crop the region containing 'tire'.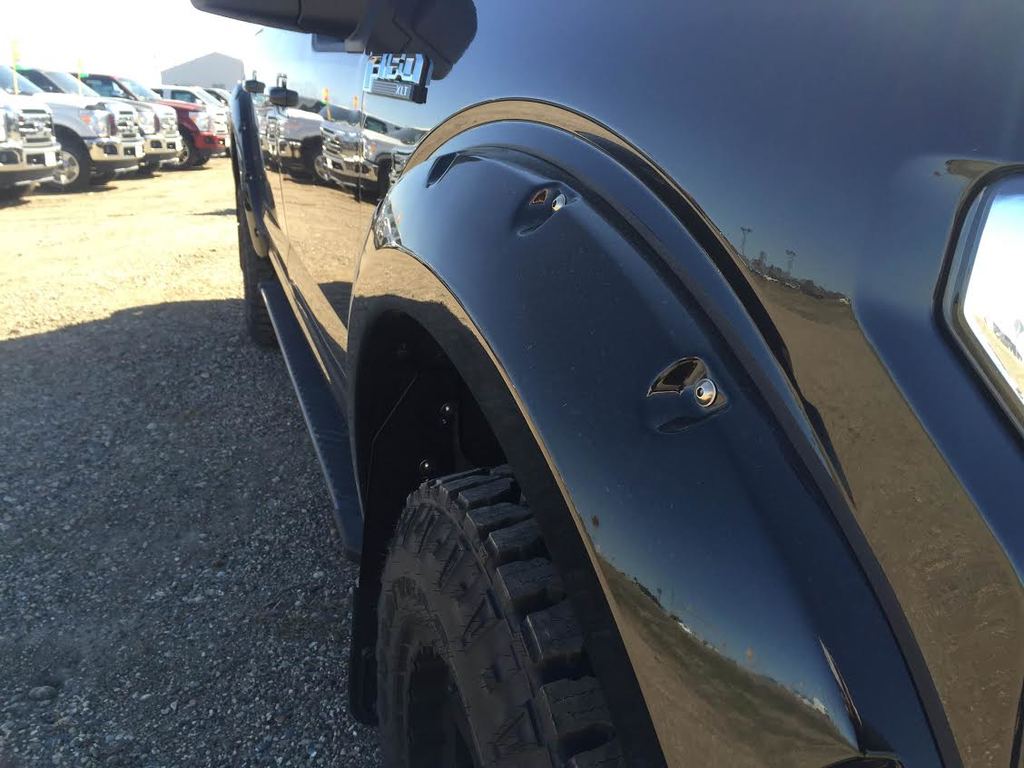
Crop region: 88 168 116 186.
